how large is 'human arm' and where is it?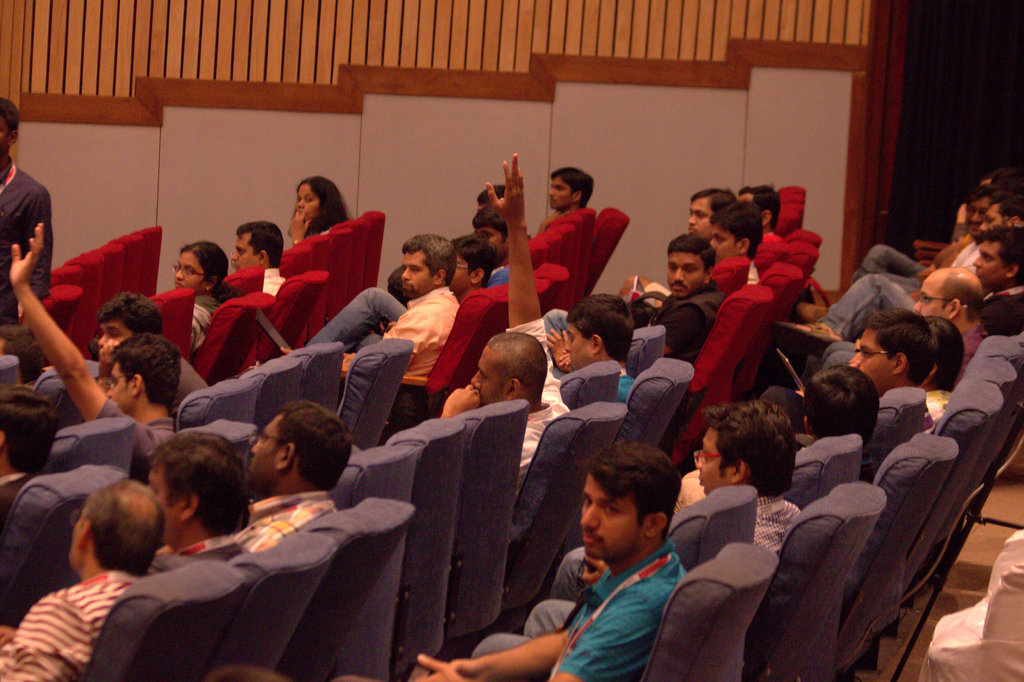
Bounding box: pyautogui.locateOnScreen(435, 384, 476, 419).
